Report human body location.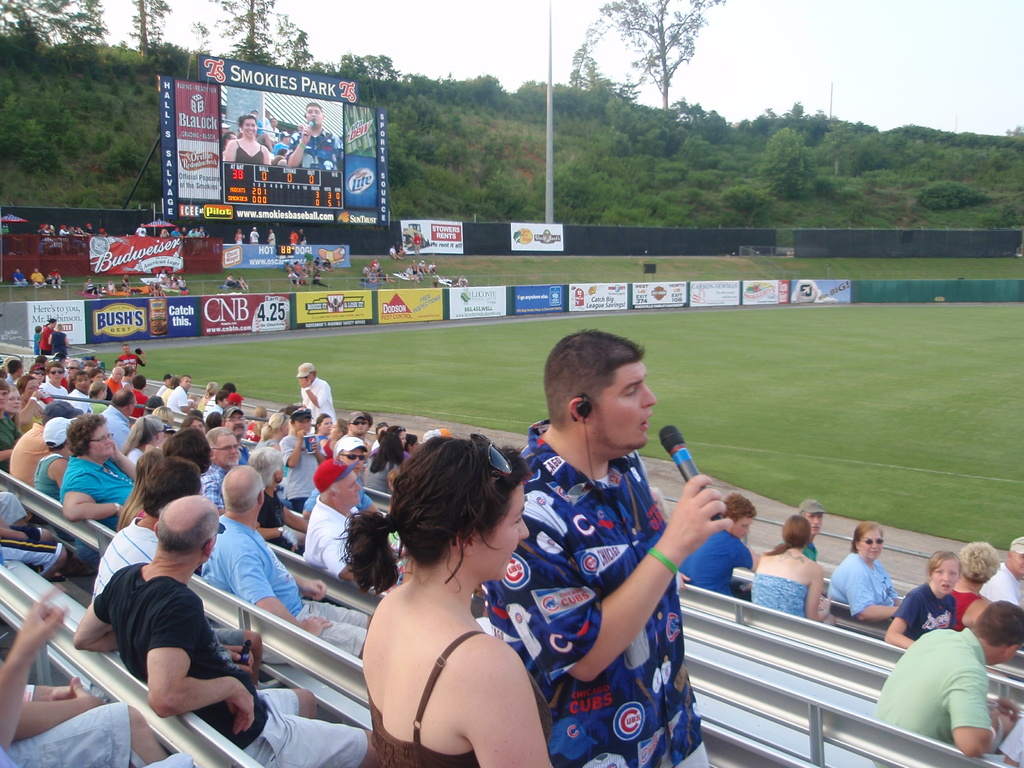
Report: [435, 275, 455, 292].
